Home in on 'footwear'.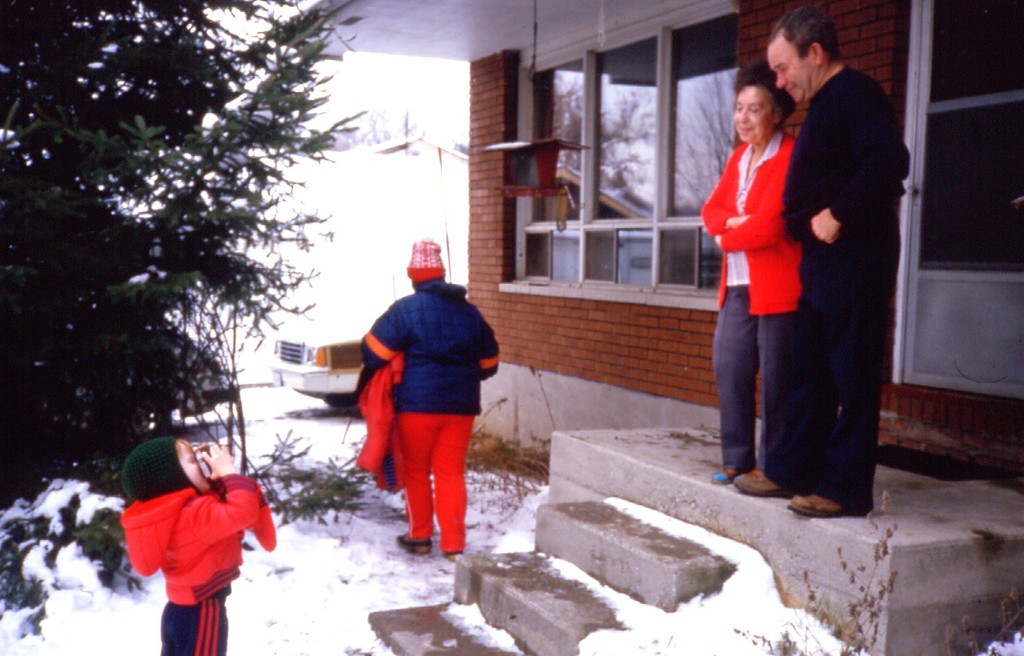
Homed in at 732:472:793:495.
